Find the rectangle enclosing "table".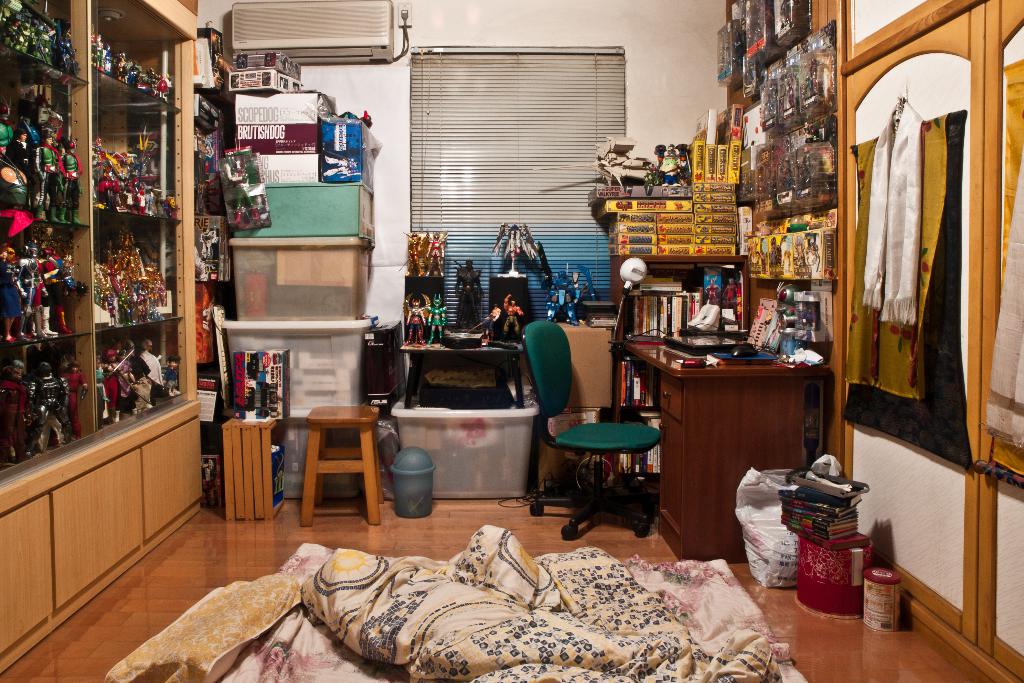
618, 354, 835, 580.
